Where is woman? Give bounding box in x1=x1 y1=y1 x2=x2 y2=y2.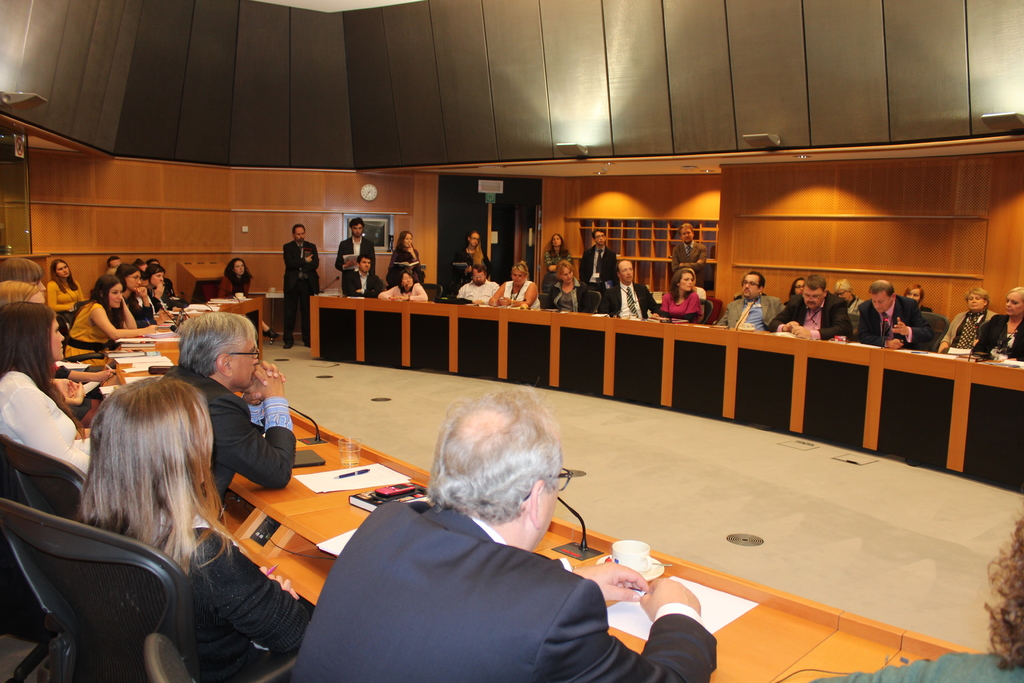
x1=0 y1=300 x2=92 y2=474.
